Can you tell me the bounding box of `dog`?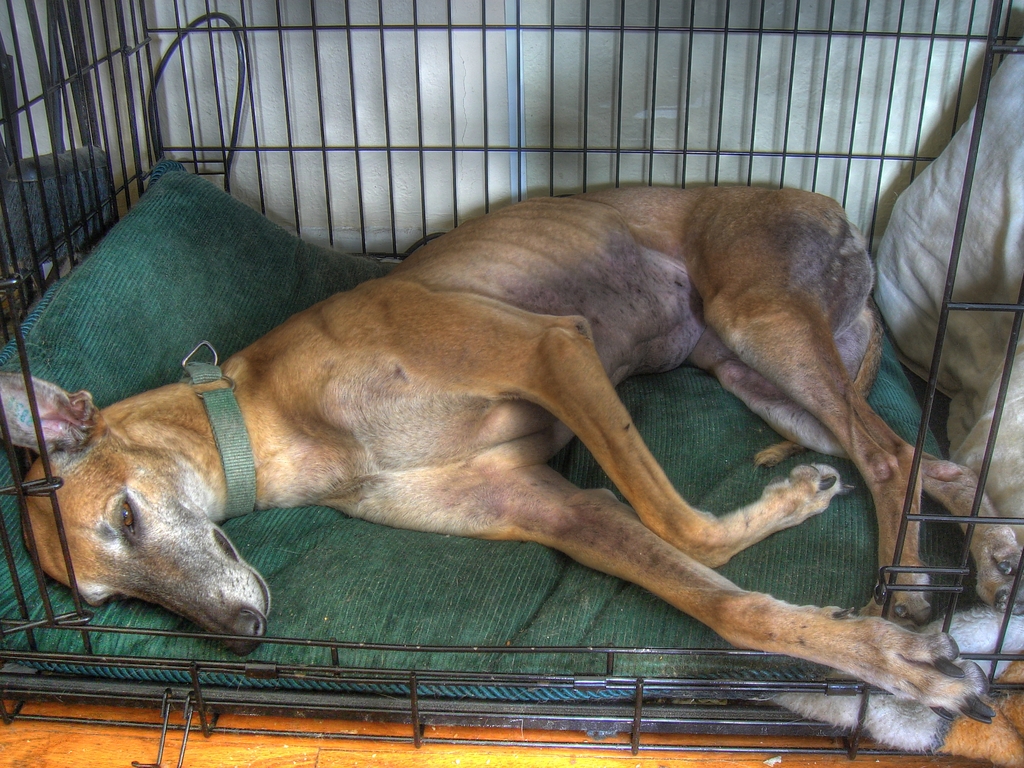
(0, 185, 1023, 722).
